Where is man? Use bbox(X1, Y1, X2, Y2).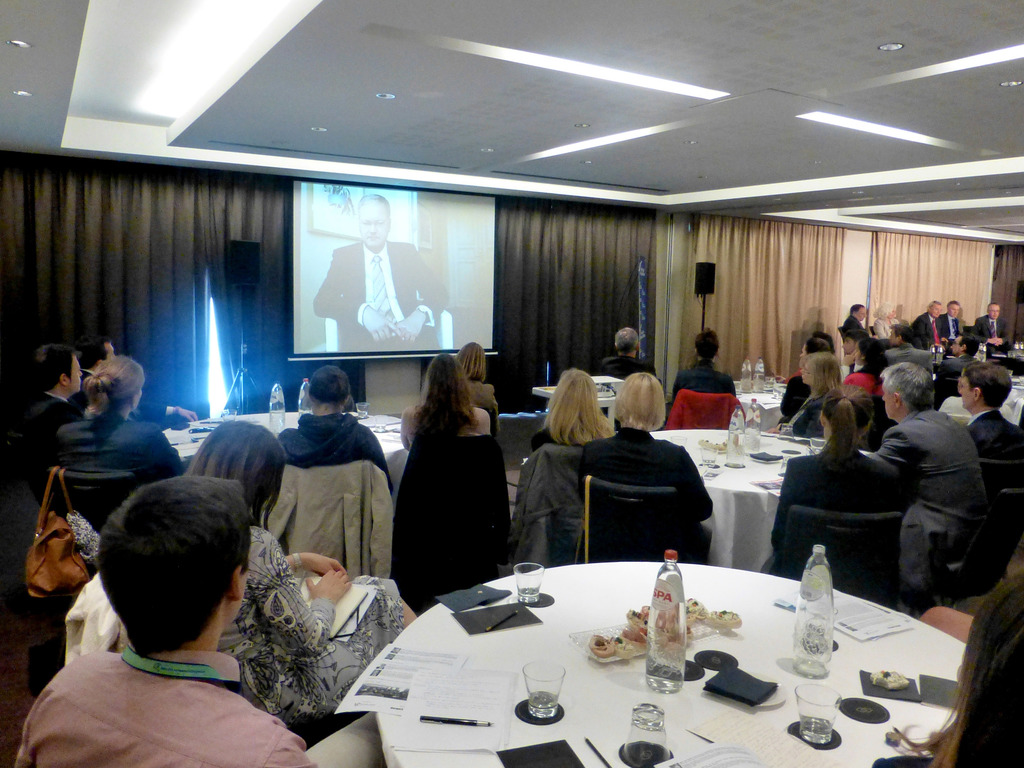
bbox(672, 329, 732, 410).
